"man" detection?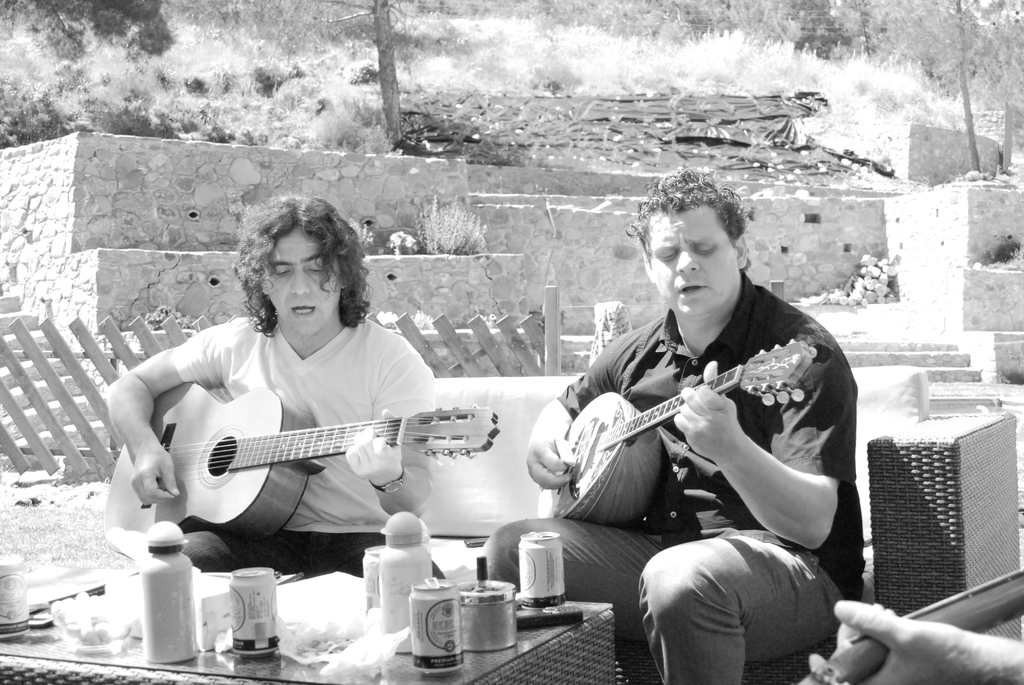
pyautogui.locateOnScreen(480, 166, 867, 684)
